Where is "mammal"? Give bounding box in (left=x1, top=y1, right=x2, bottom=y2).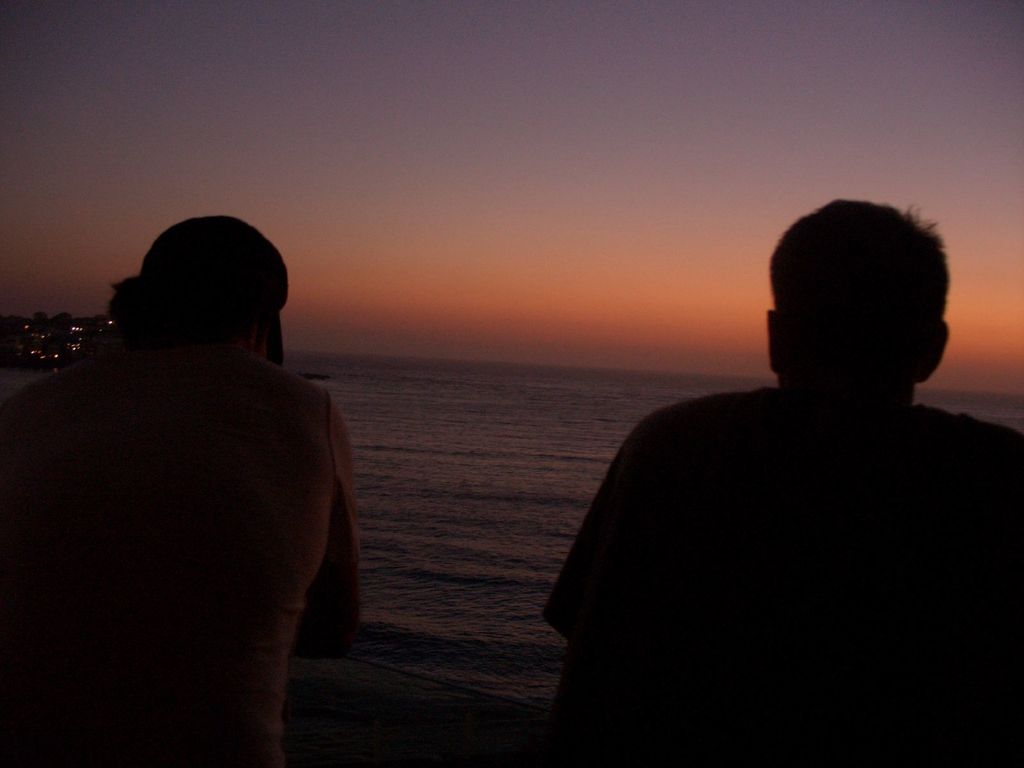
(left=541, top=195, right=1023, bottom=767).
